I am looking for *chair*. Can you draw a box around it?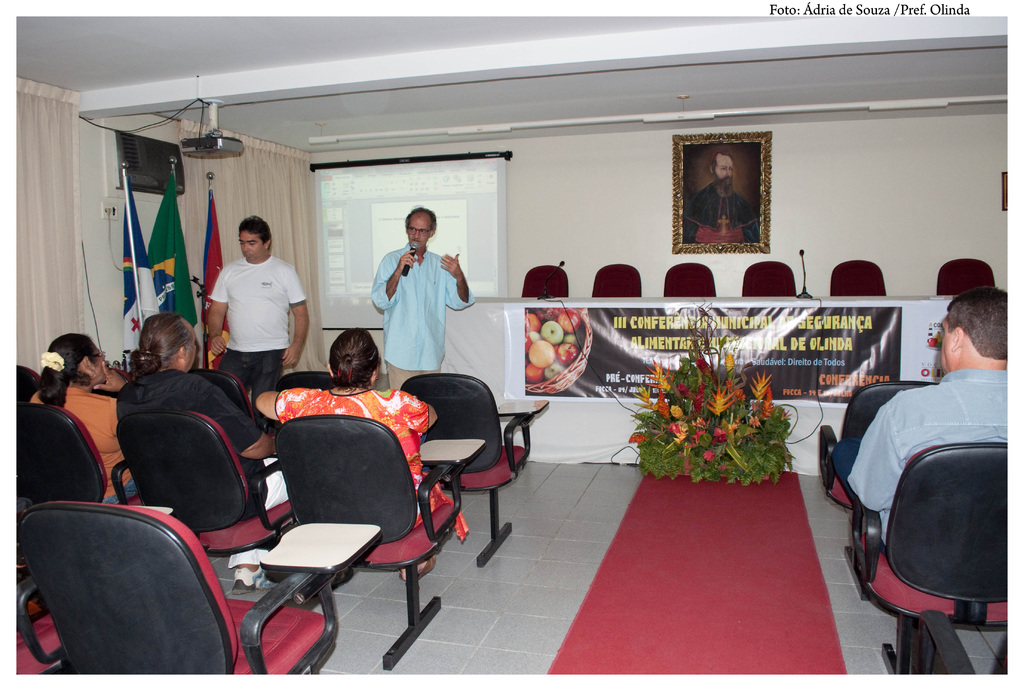
Sure, the bounding box is [229,397,451,669].
